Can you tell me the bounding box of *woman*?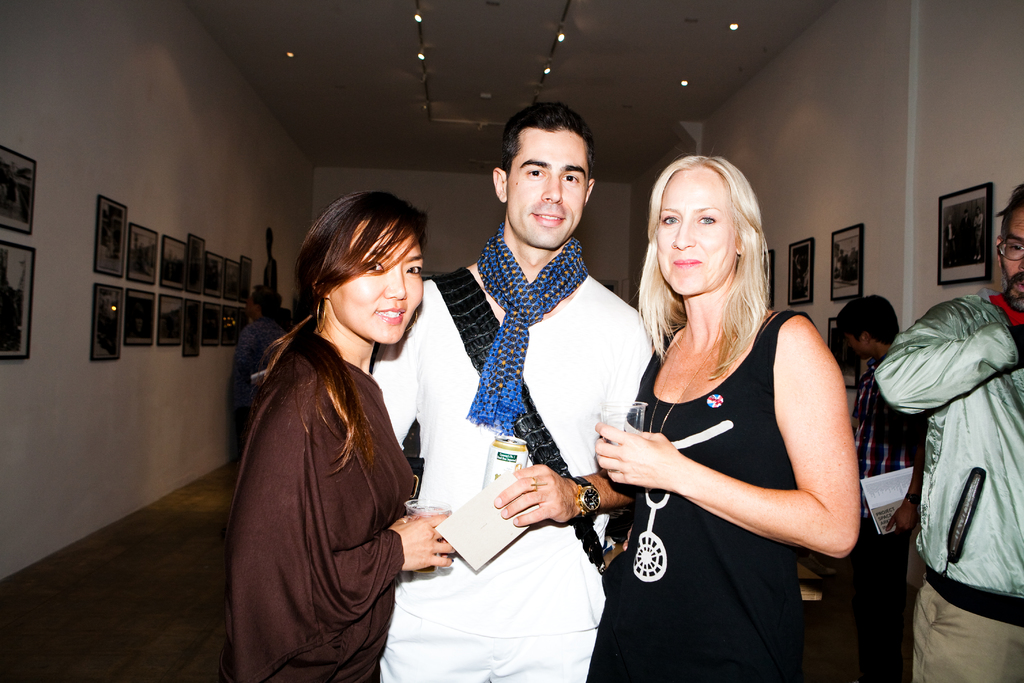
select_region(595, 154, 861, 682).
